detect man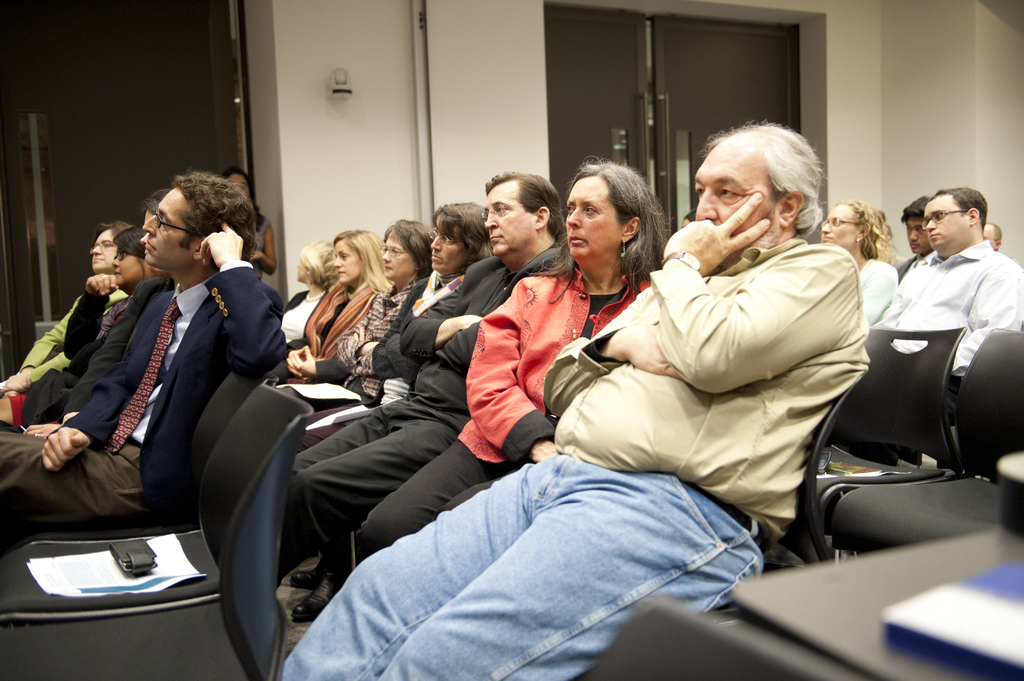
pyautogui.locateOnScreen(896, 188, 935, 272)
